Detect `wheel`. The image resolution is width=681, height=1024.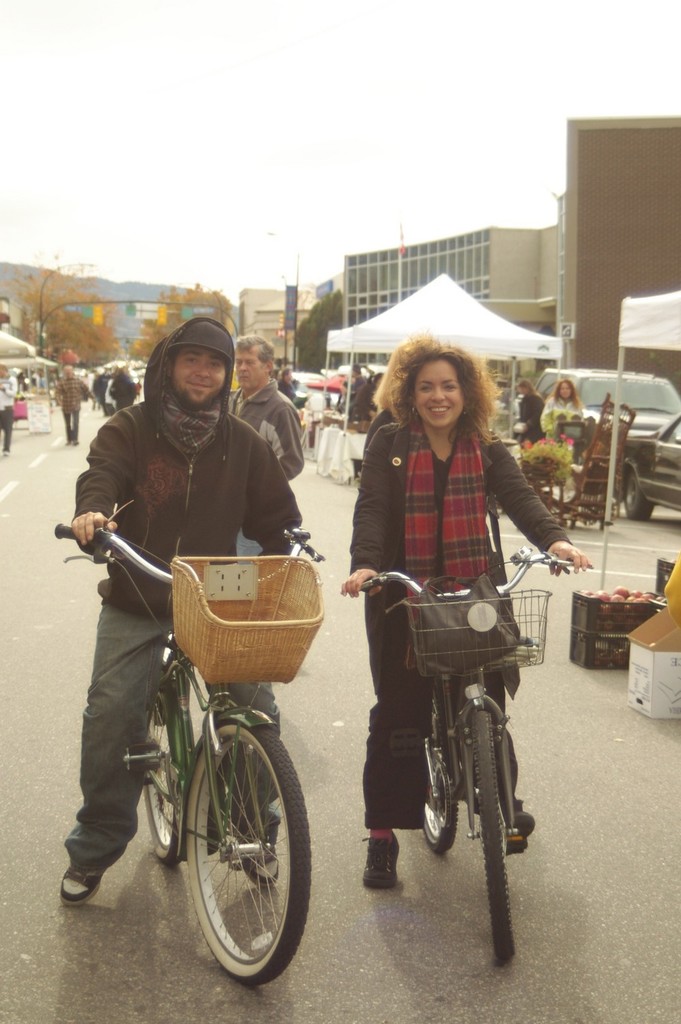
left=624, top=464, right=654, bottom=520.
